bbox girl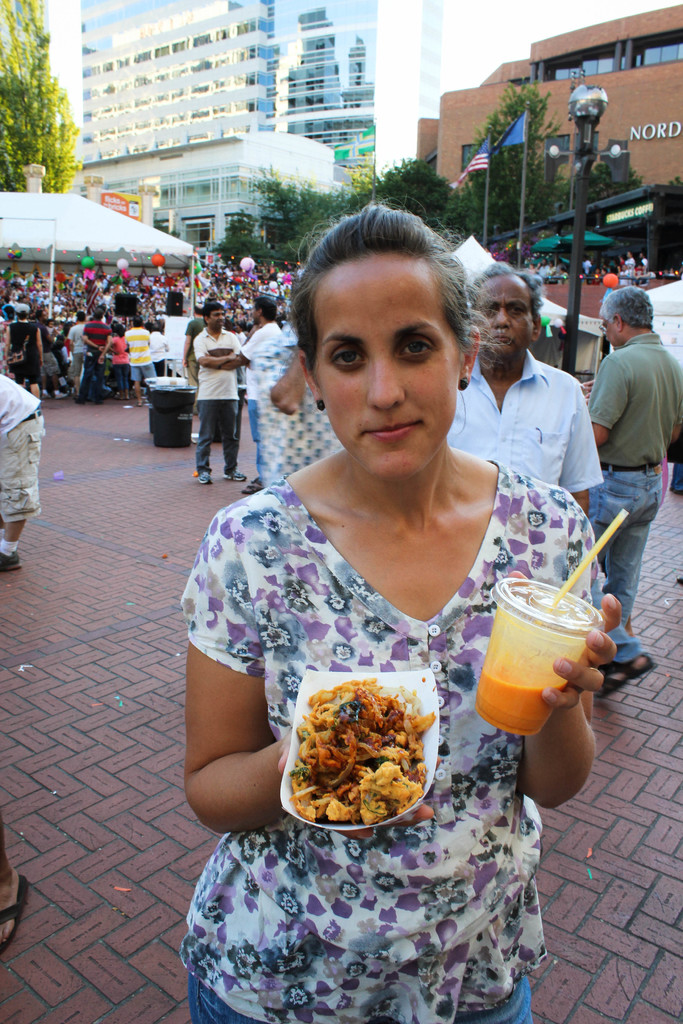
box(184, 200, 646, 1023)
